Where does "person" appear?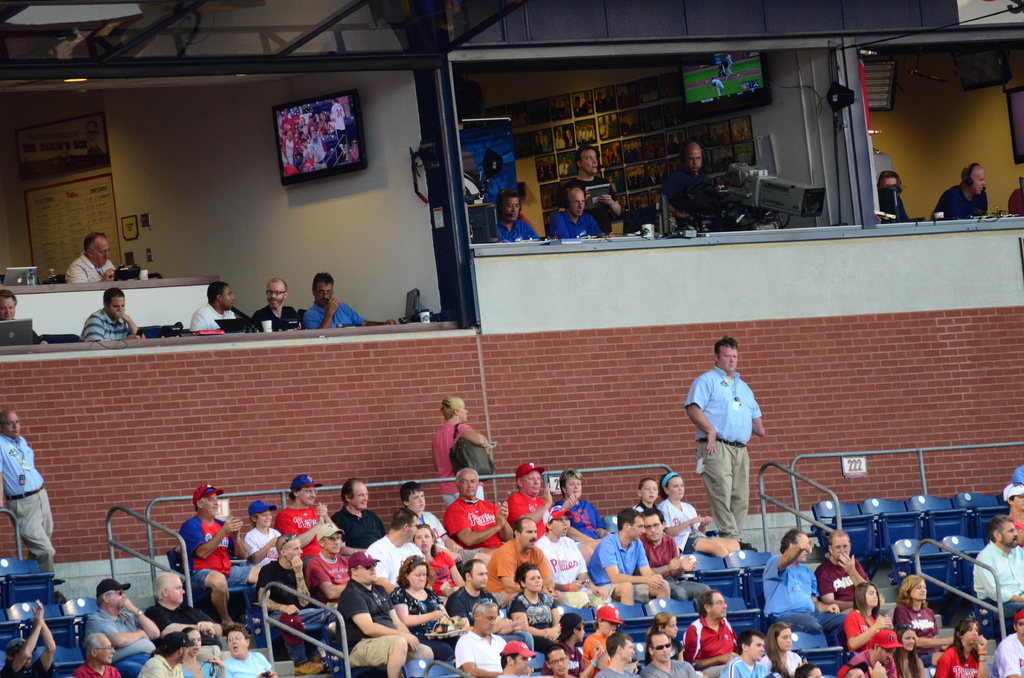
Appears at detection(493, 192, 540, 241).
